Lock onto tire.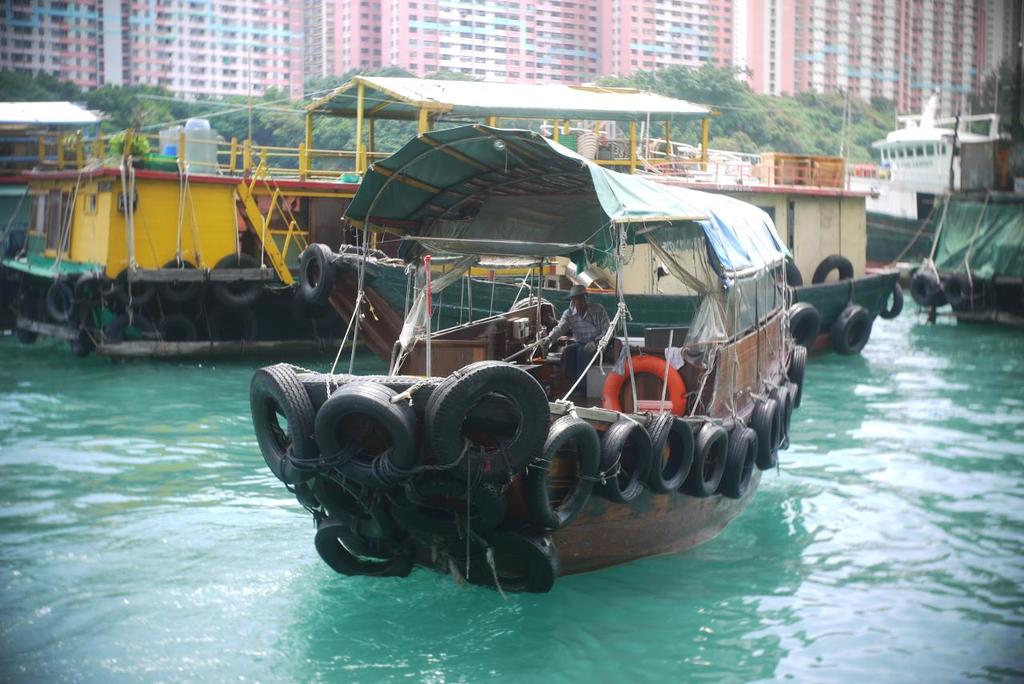
Locked: x1=48 y1=284 x2=74 y2=319.
